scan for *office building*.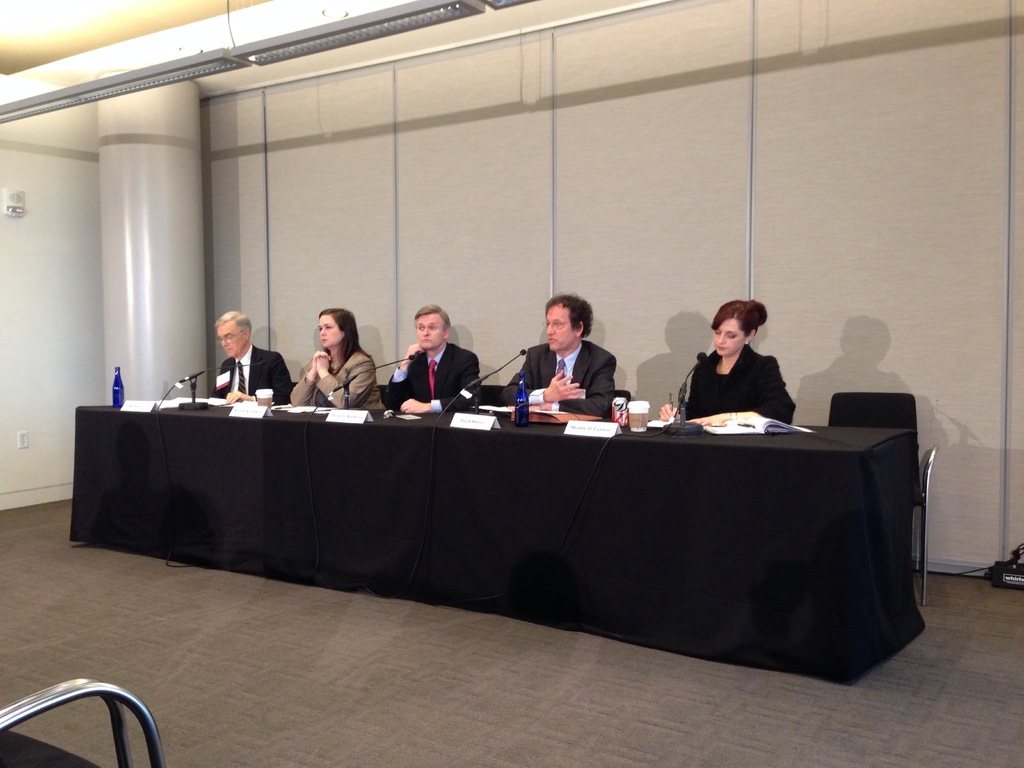
Scan result: select_region(0, 0, 1023, 767).
